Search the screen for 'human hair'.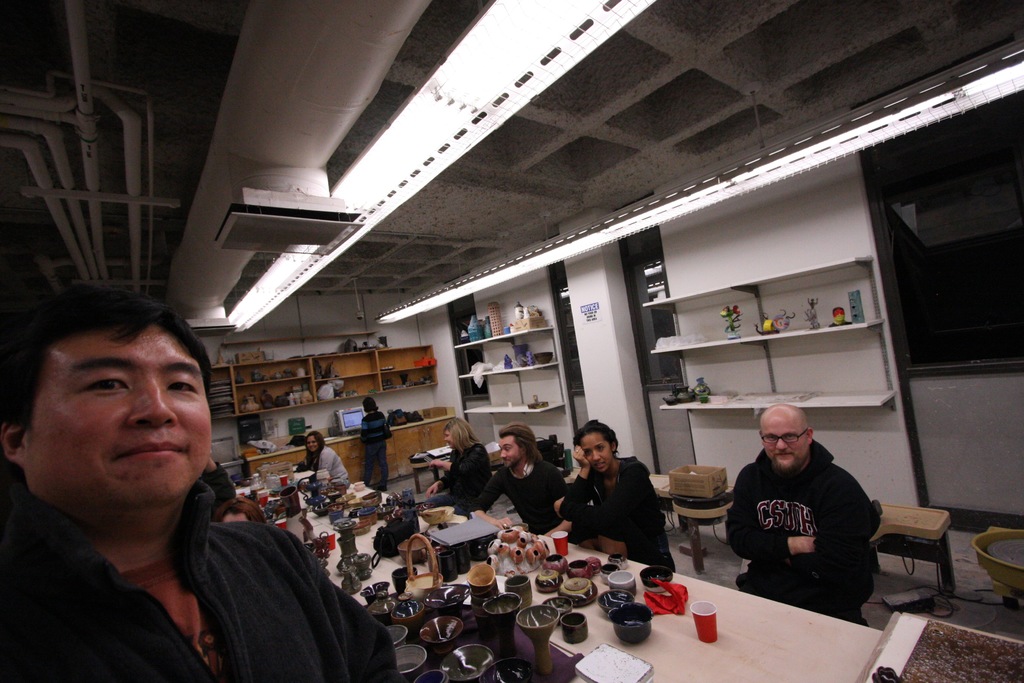
Found at 573, 419, 617, 454.
